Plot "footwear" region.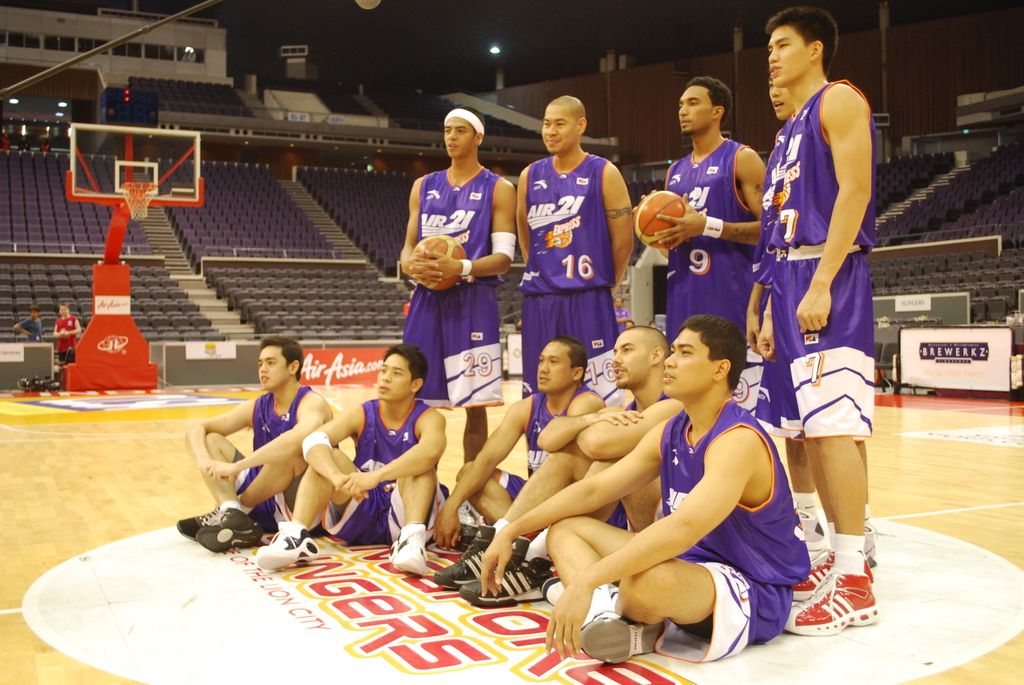
Plotted at (583, 620, 669, 659).
